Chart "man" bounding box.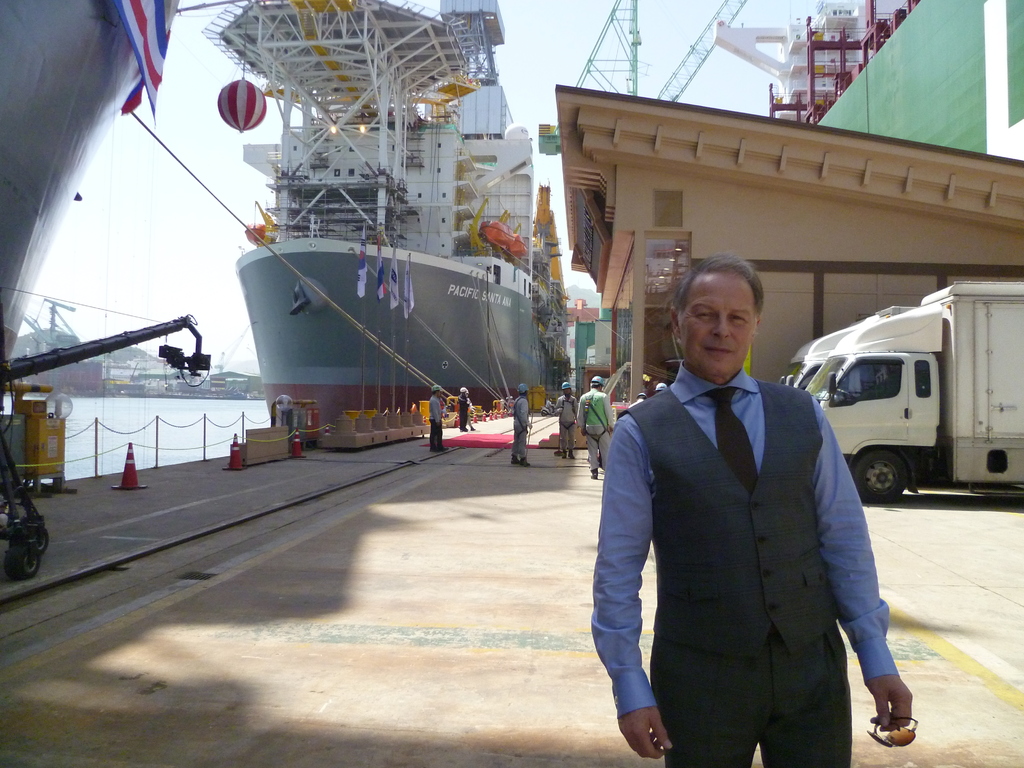
Charted: [591,255,910,767].
